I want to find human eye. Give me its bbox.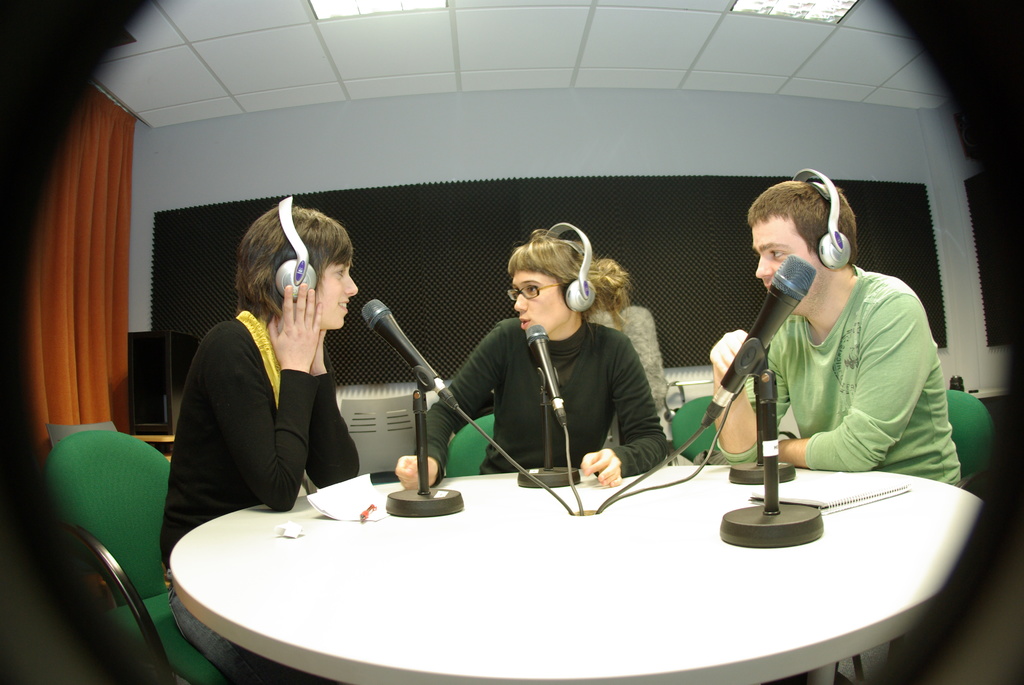
x1=769, y1=248, x2=784, y2=262.
